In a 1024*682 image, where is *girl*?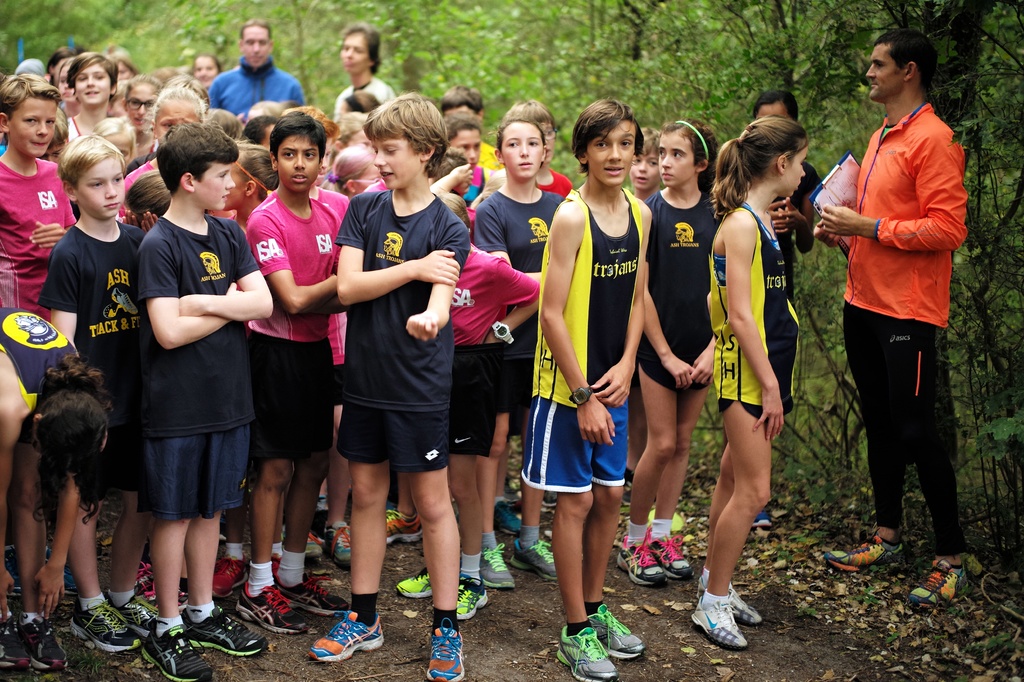
l=323, t=146, r=381, b=200.
